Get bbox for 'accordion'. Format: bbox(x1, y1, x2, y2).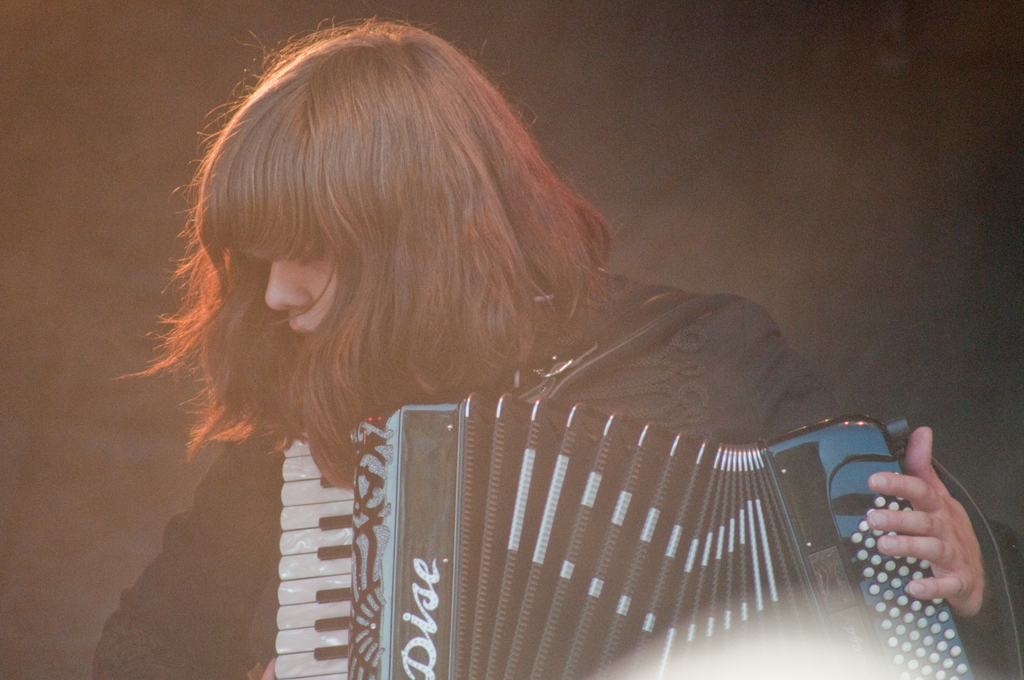
bbox(270, 280, 1005, 679).
